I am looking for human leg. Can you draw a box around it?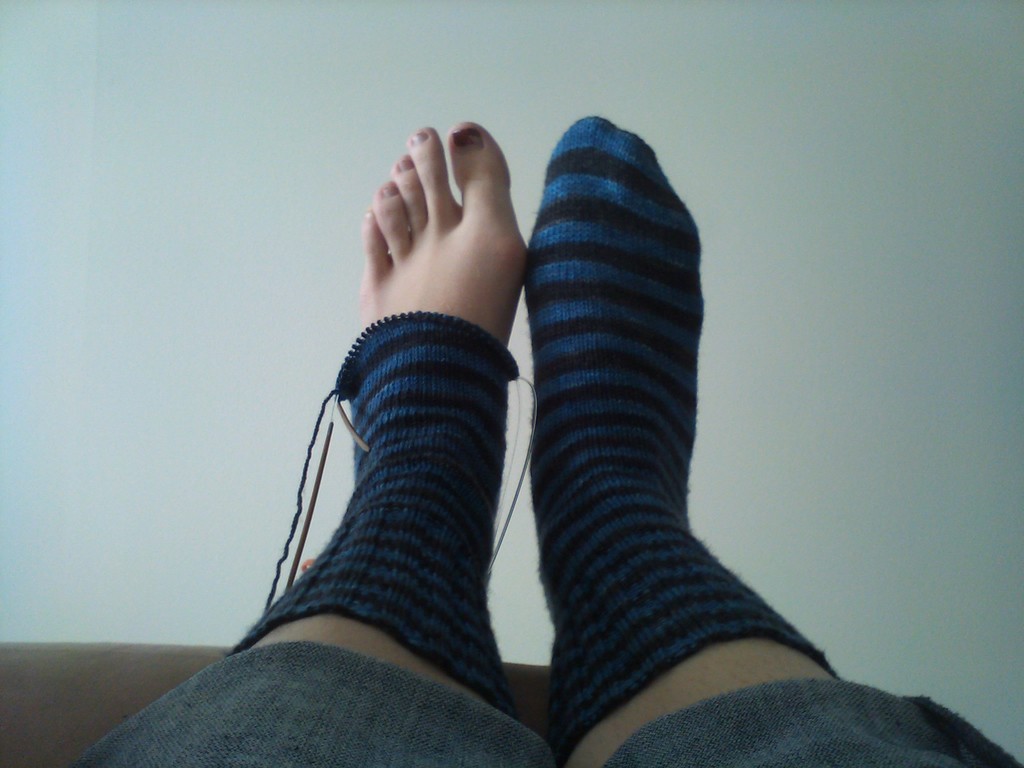
Sure, the bounding box is {"left": 62, "top": 125, "right": 552, "bottom": 767}.
